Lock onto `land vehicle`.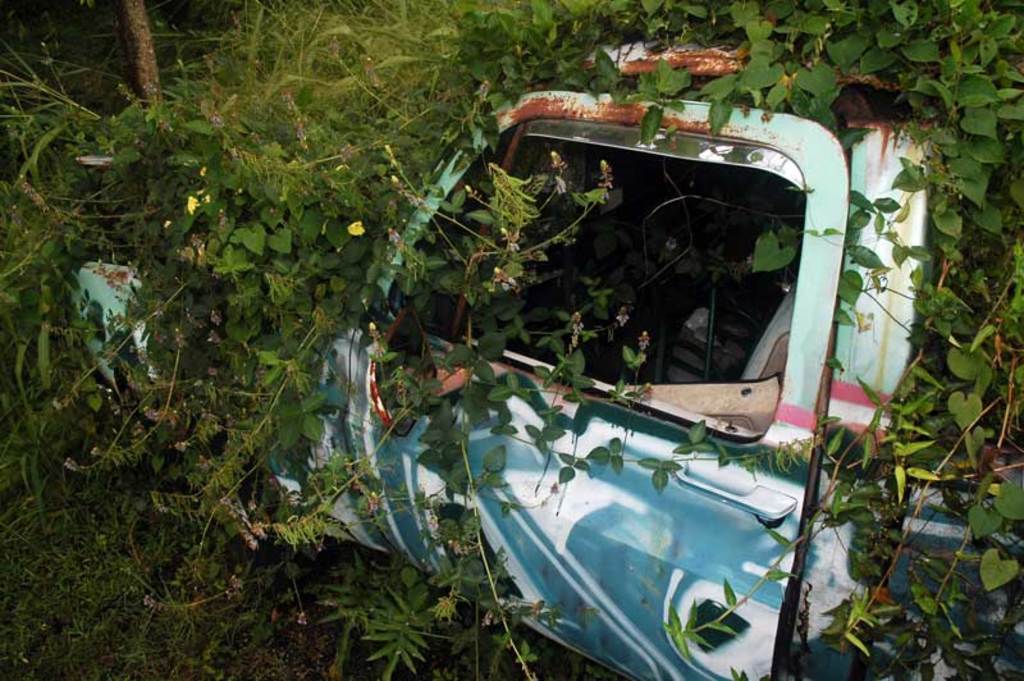
Locked: [61,29,947,634].
